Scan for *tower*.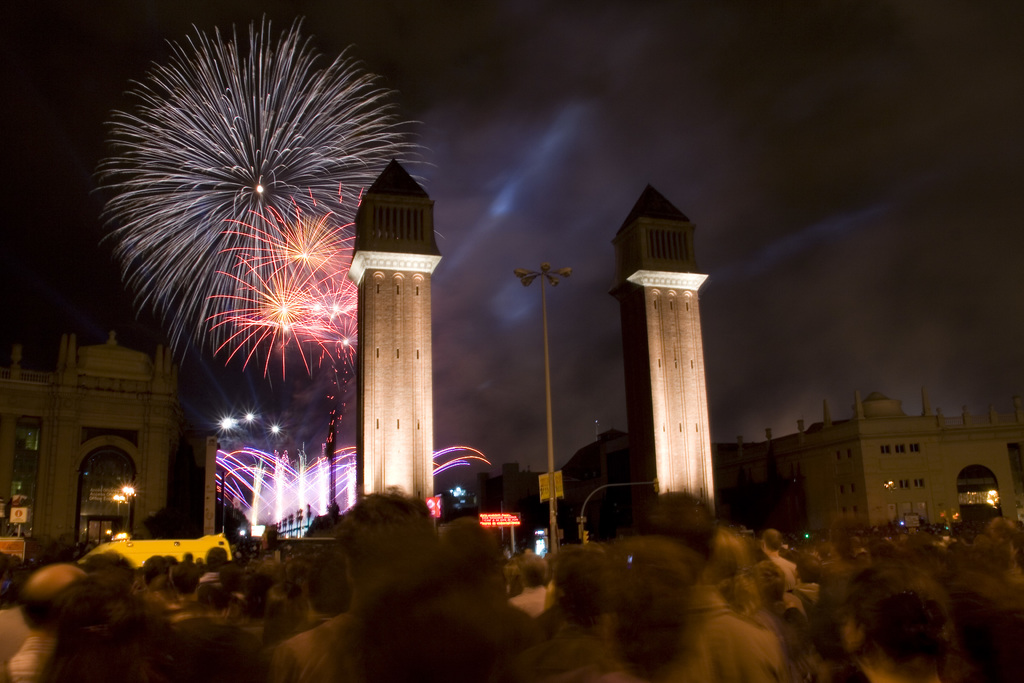
Scan result: {"left": 611, "top": 183, "right": 732, "bottom": 523}.
